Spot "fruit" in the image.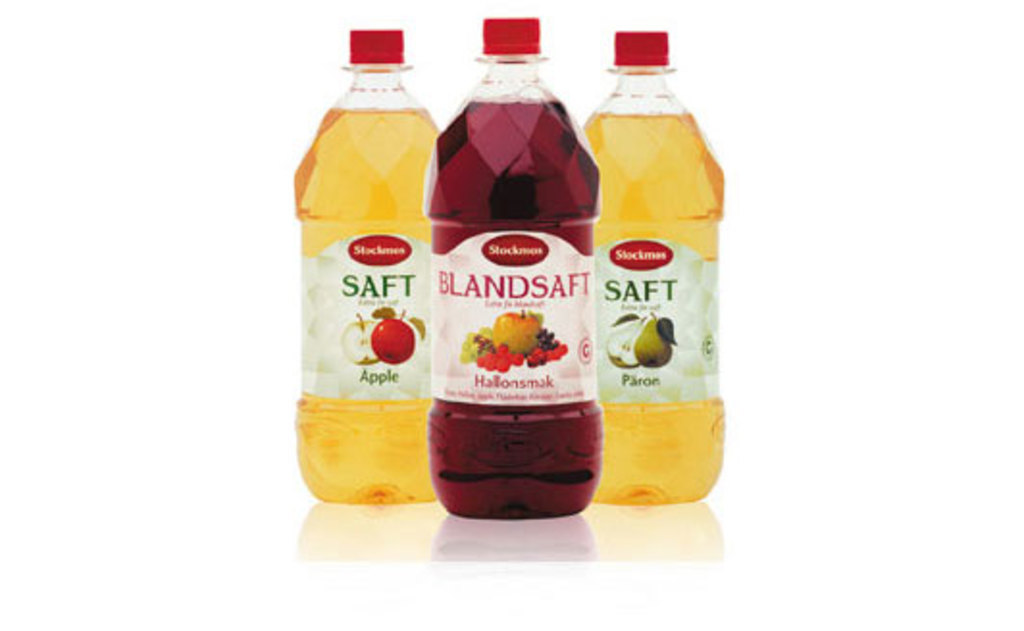
"fruit" found at 474/352/525/379.
